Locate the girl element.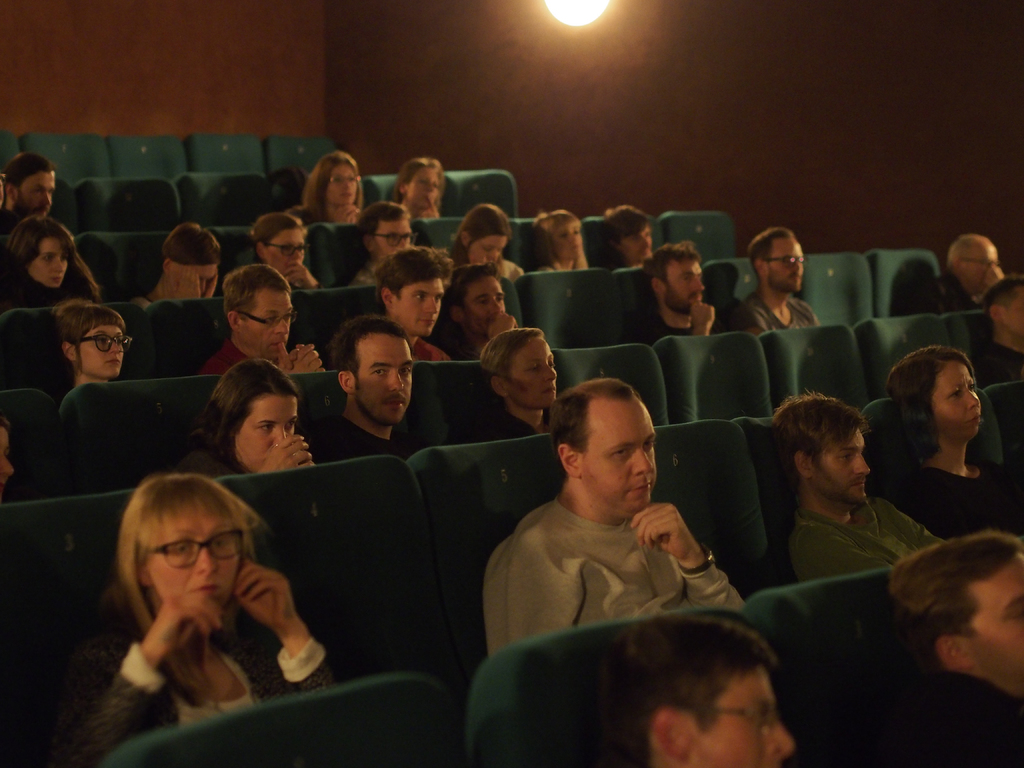
Element bbox: <region>49, 303, 131, 387</region>.
